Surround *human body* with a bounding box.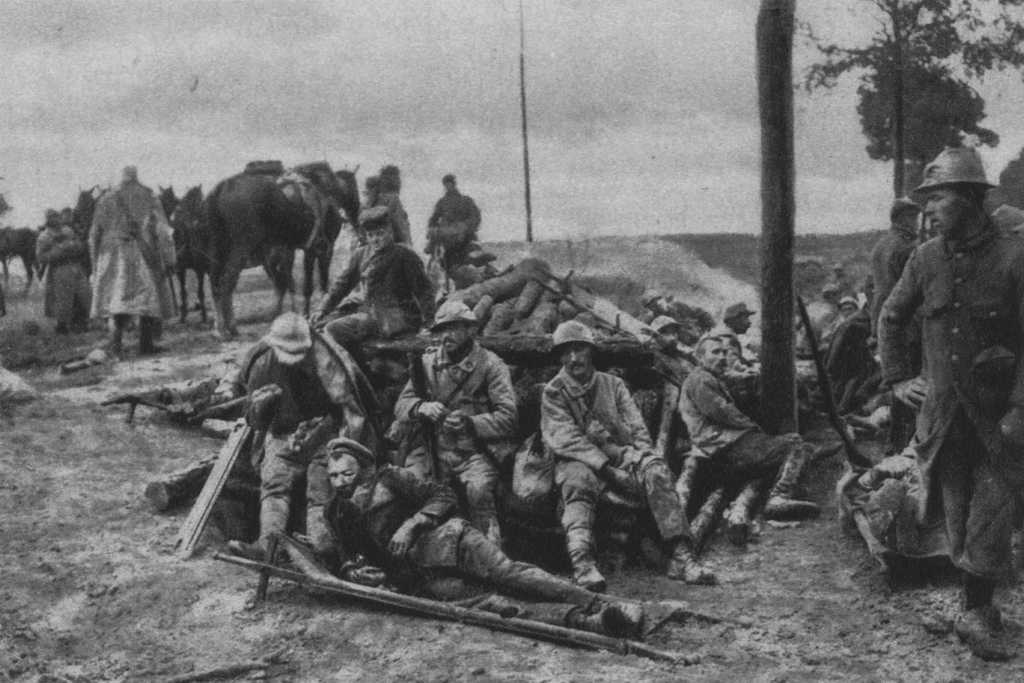
l=426, t=168, r=488, b=262.
